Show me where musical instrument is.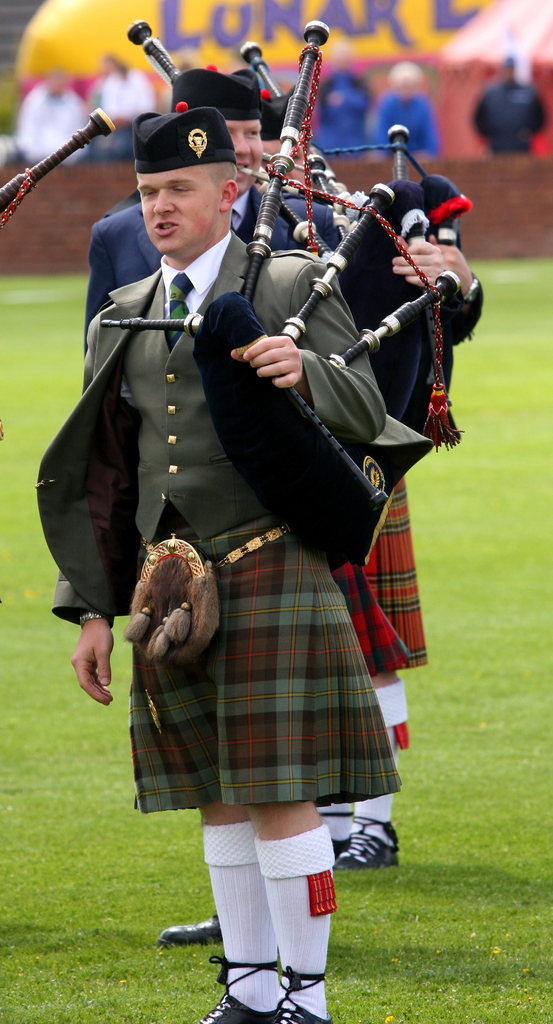
musical instrument is at {"x1": 232, "y1": 38, "x2": 473, "y2": 319}.
